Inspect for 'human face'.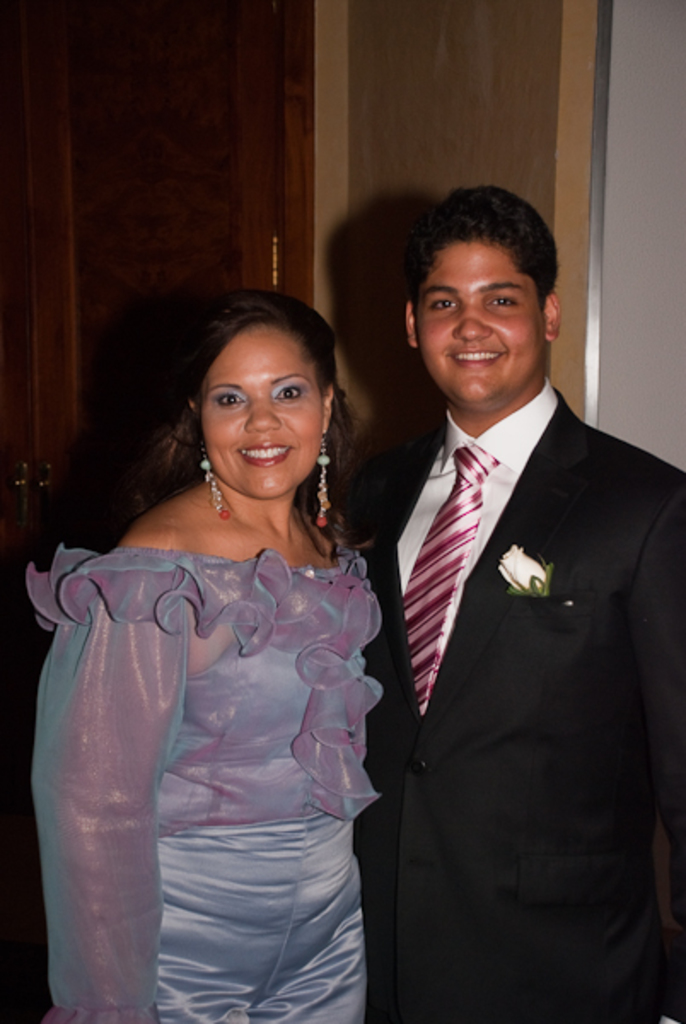
Inspection: [198,329,321,503].
